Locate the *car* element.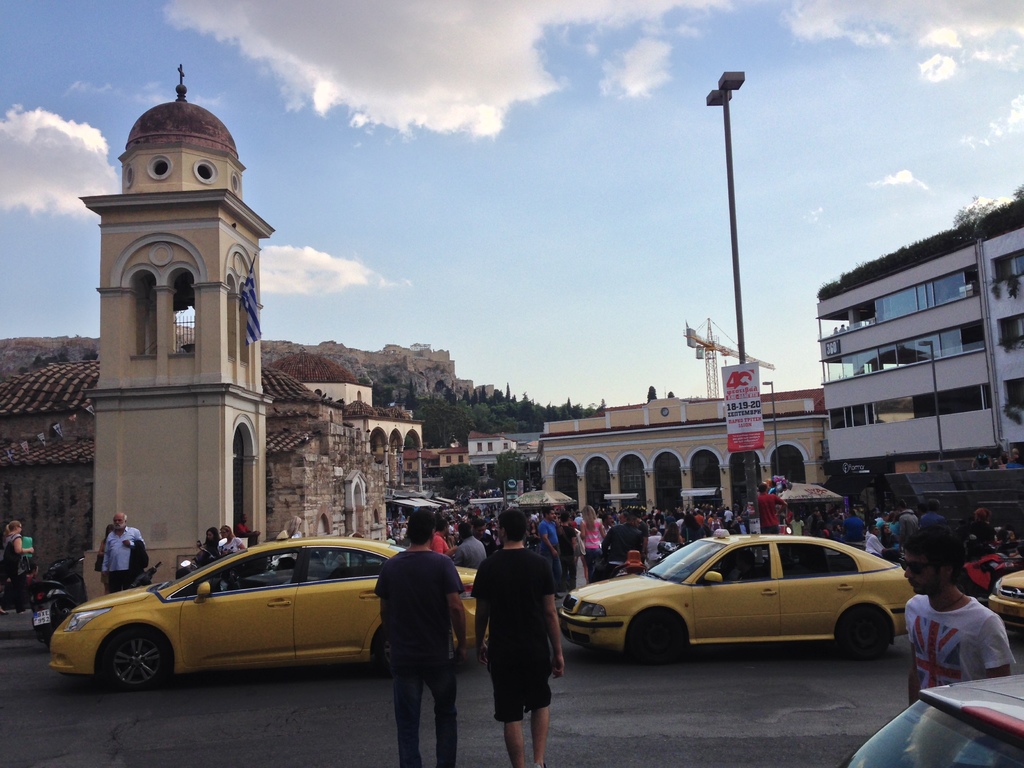
Element bbox: bbox(552, 529, 920, 663).
